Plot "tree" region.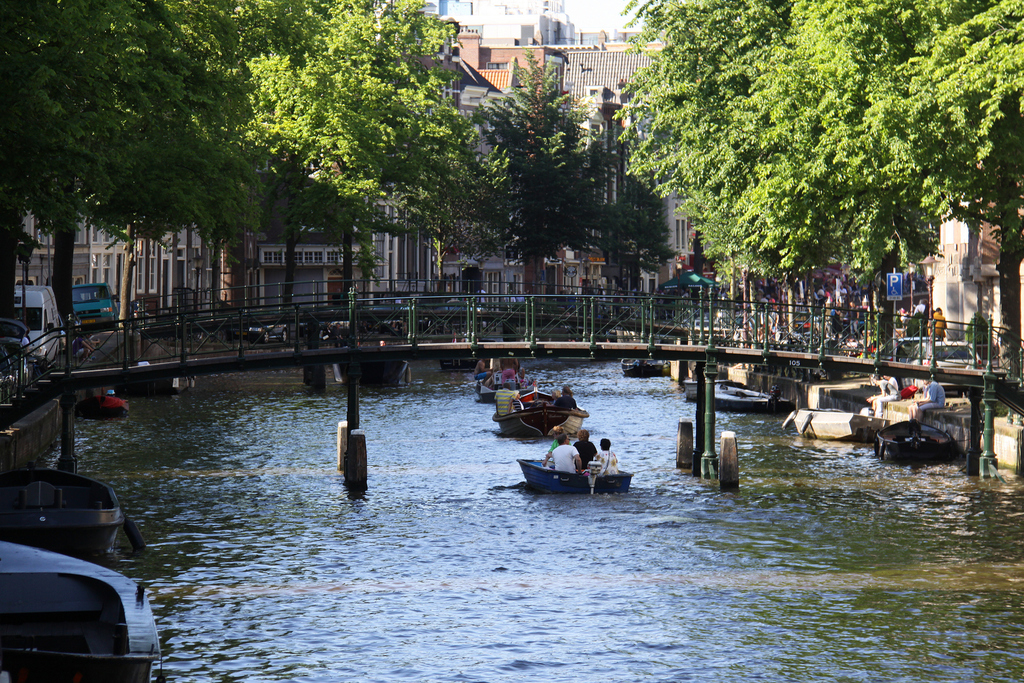
Plotted at 0,0,170,339.
